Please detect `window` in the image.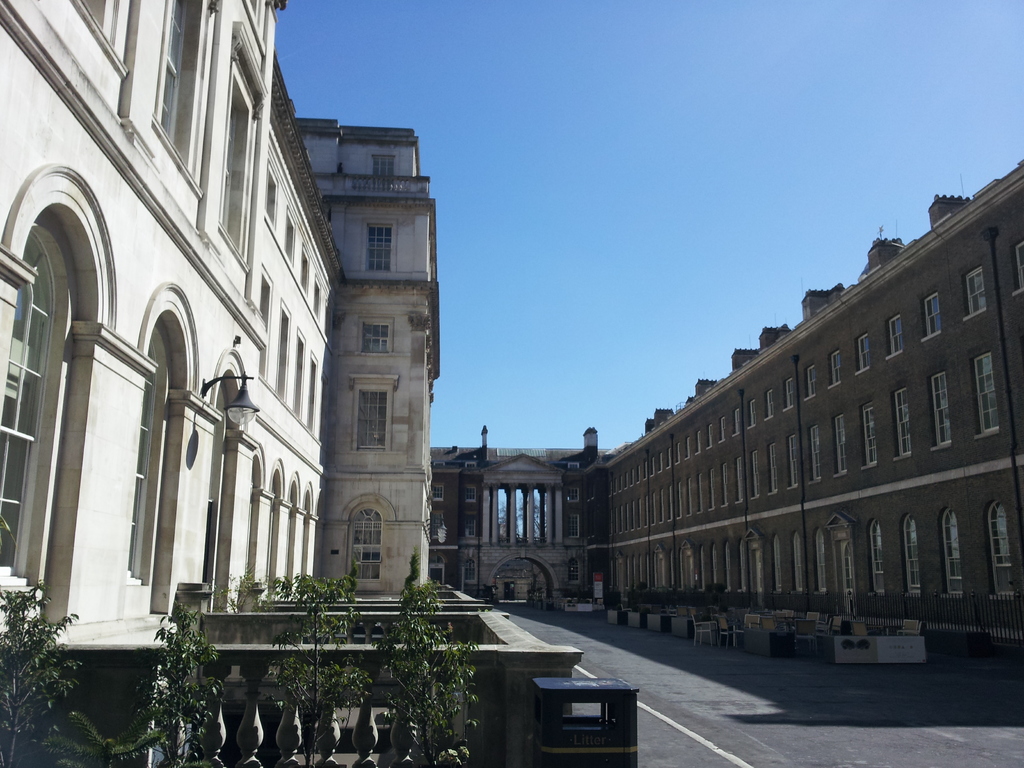
(left=850, top=333, right=876, bottom=378).
